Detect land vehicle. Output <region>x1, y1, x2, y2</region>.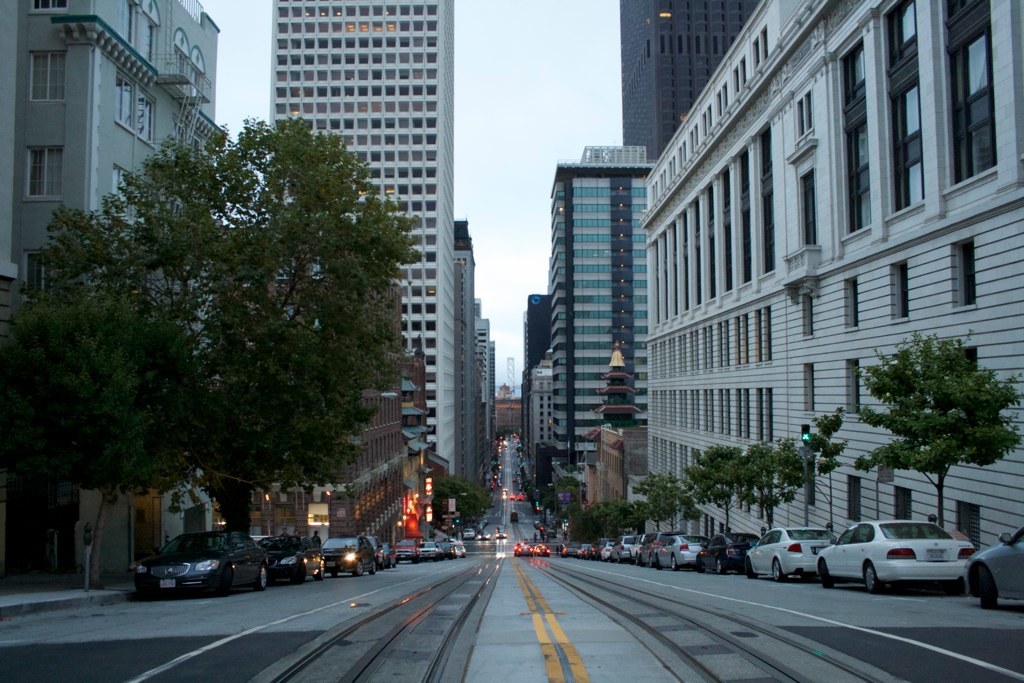
<region>514, 543, 526, 552</region>.
